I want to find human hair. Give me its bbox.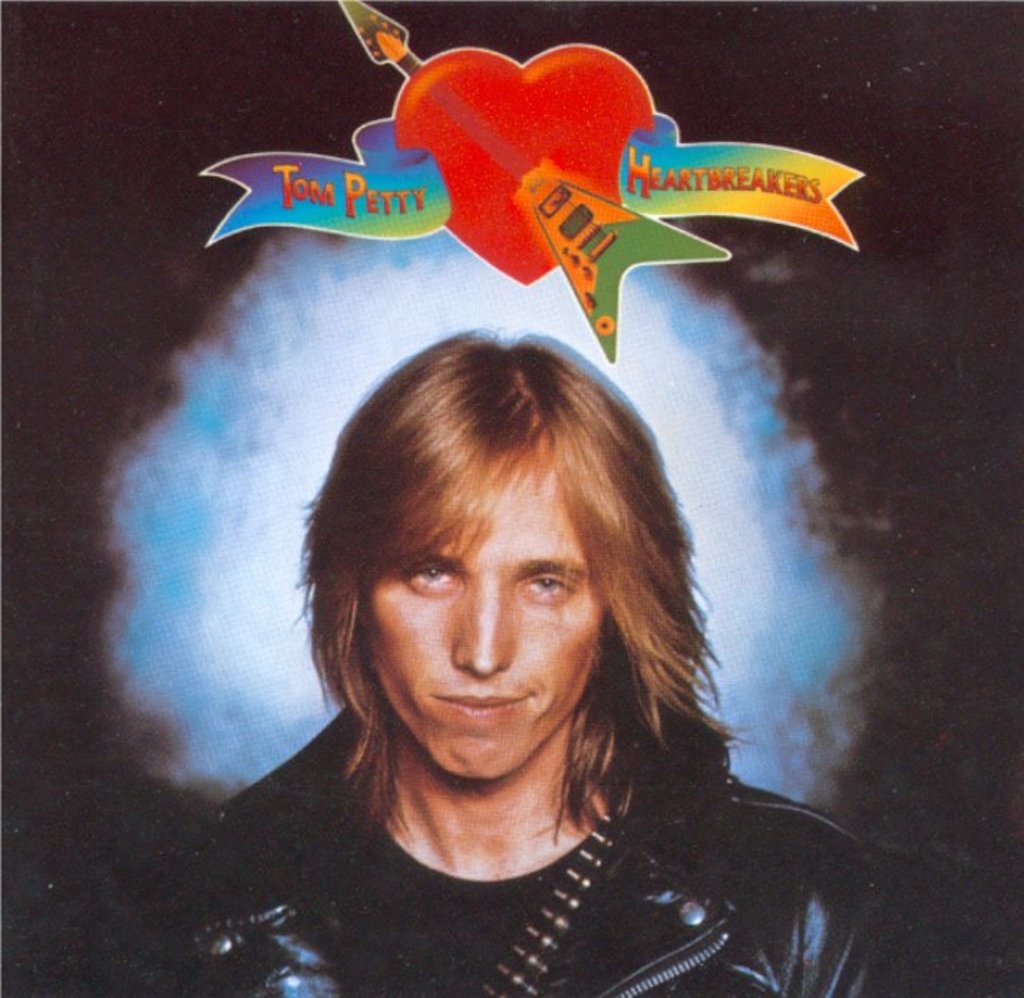
BBox(304, 307, 711, 865).
